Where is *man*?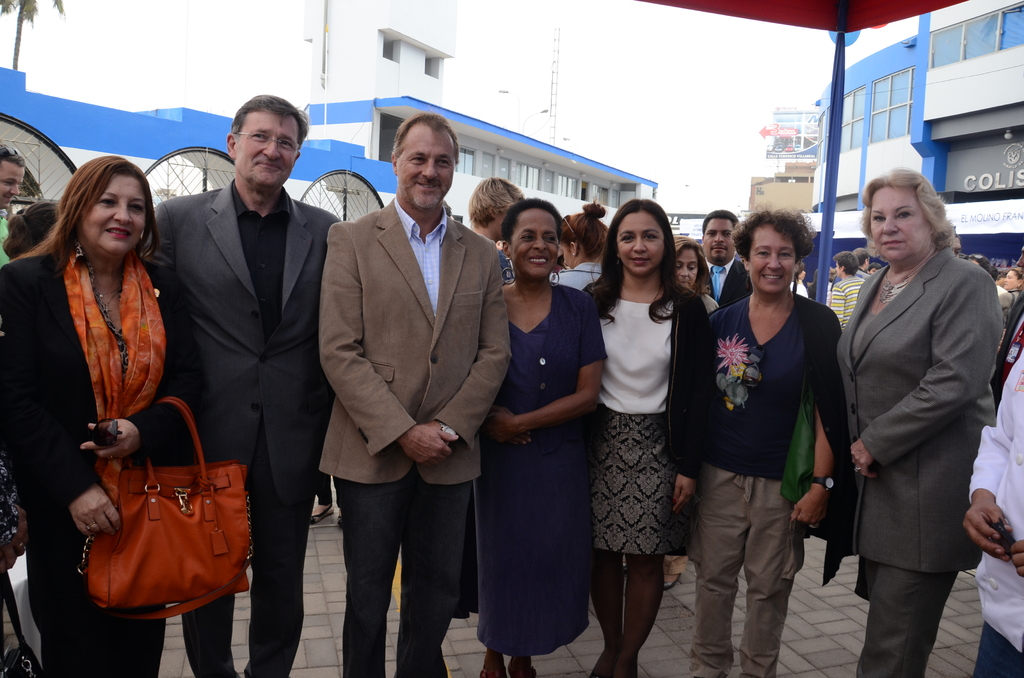
crop(0, 141, 26, 269).
